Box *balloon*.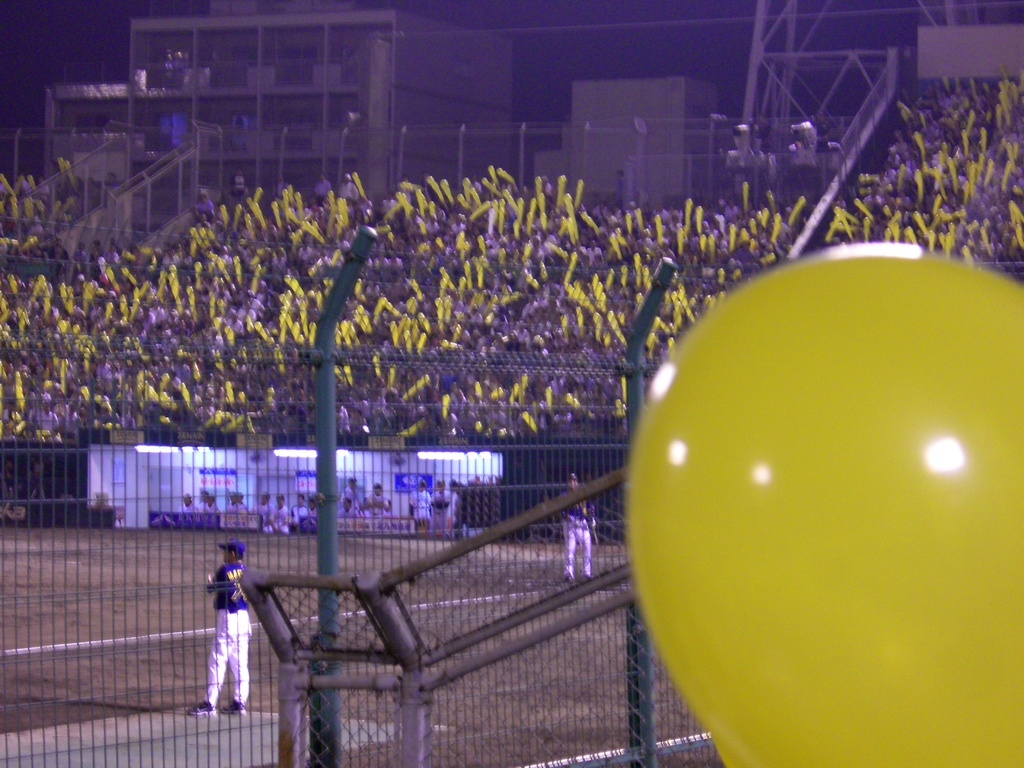
{"x1": 625, "y1": 239, "x2": 1023, "y2": 767}.
